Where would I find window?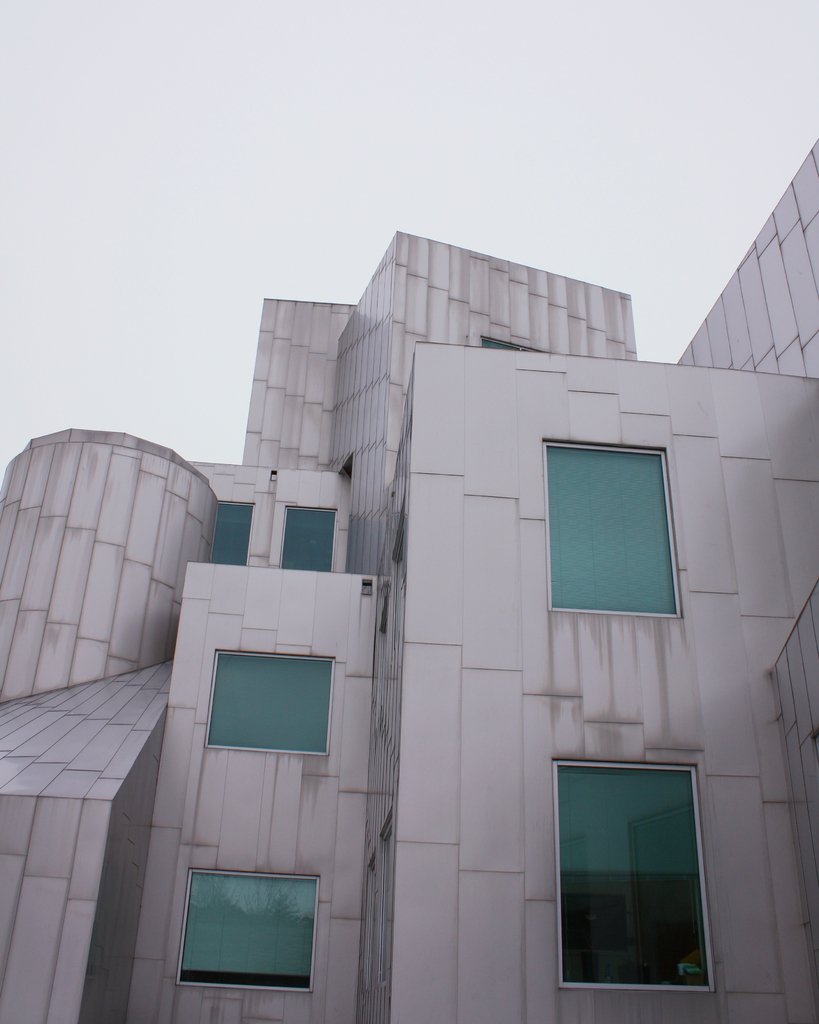
At <region>212, 650, 344, 757</region>.
